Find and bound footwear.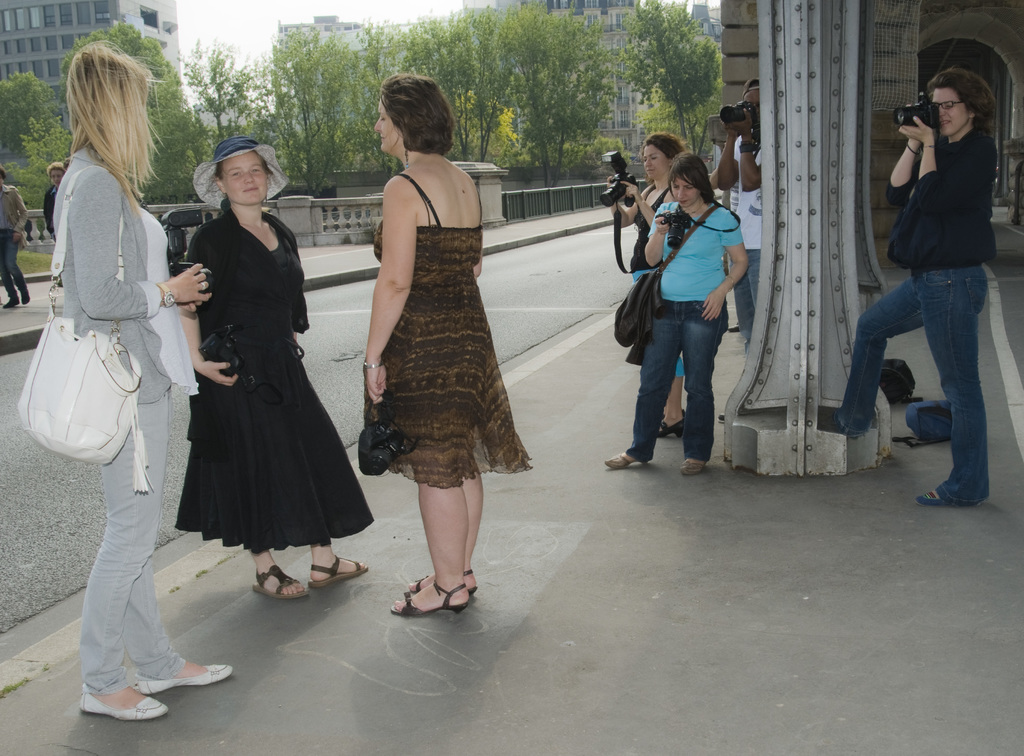
Bound: BBox(653, 412, 688, 440).
